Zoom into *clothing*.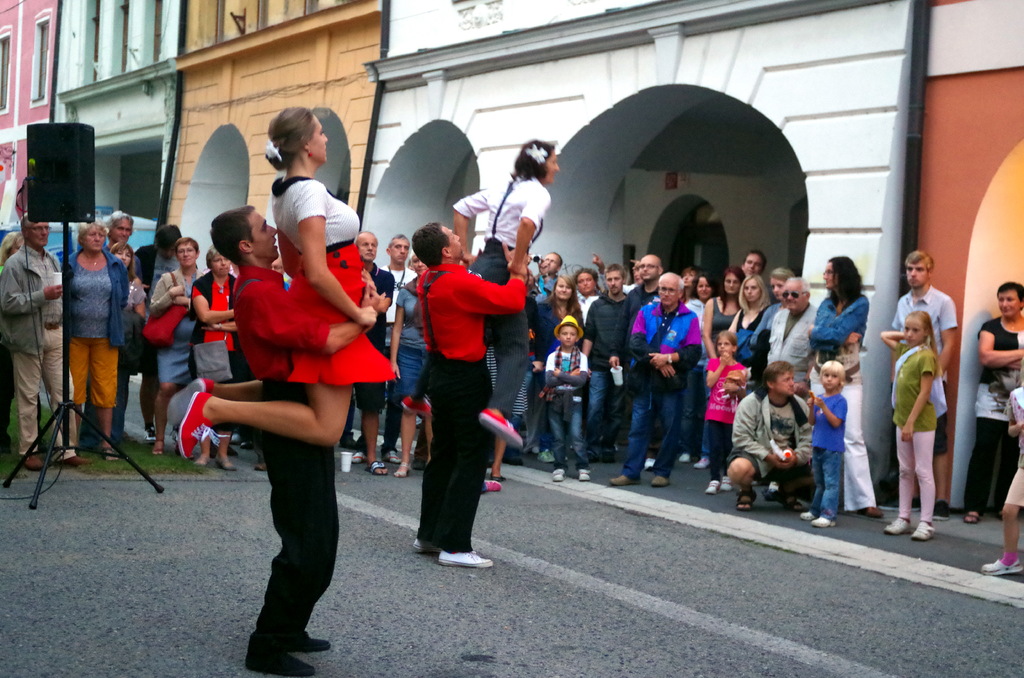
Zoom target: pyautogui.locateOnScreen(144, 264, 194, 385).
